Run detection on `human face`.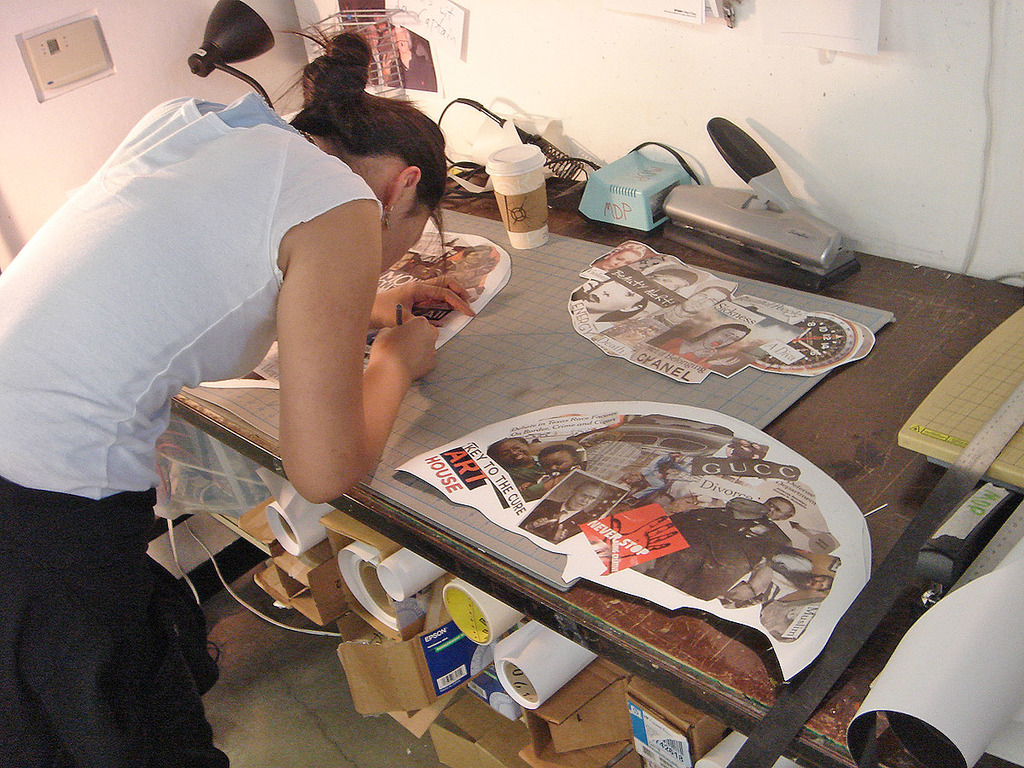
Result: (588, 277, 644, 316).
